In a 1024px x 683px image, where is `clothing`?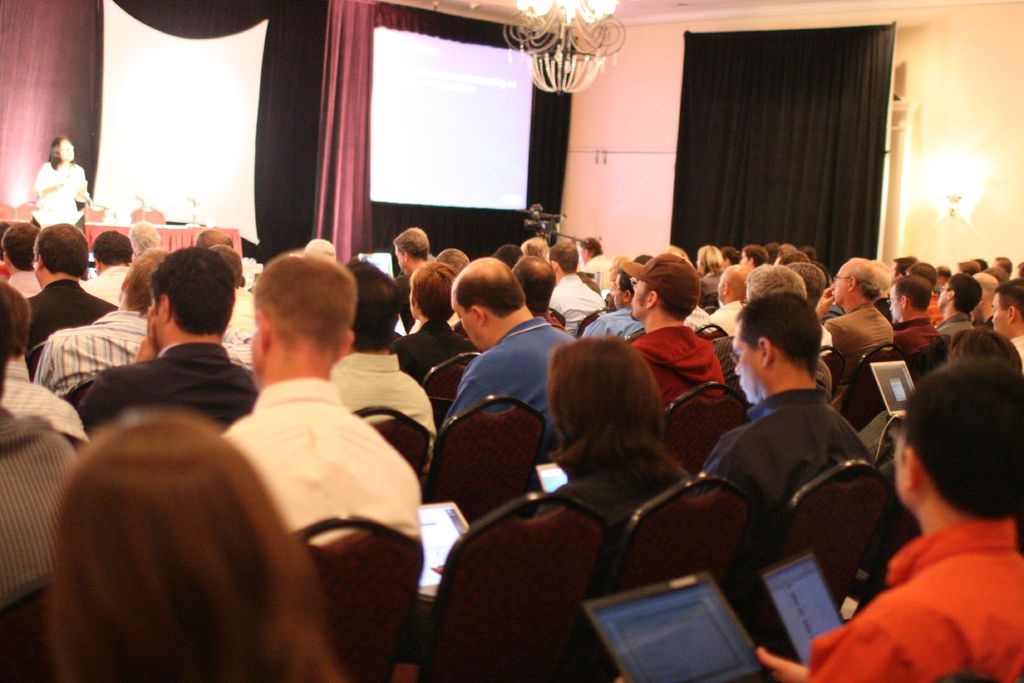
bbox(212, 375, 419, 569).
